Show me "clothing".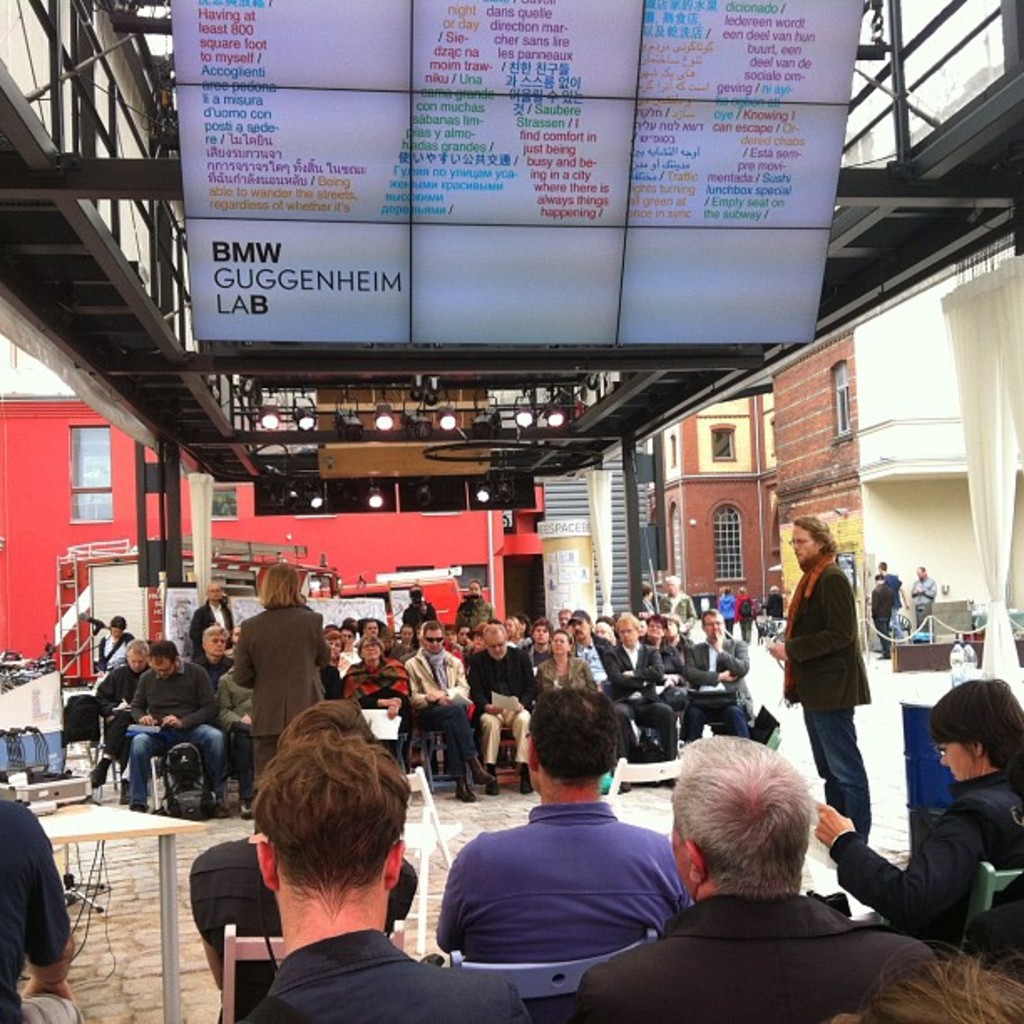
"clothing" is here: (left=129, top=656, right=228, bottom=800).
